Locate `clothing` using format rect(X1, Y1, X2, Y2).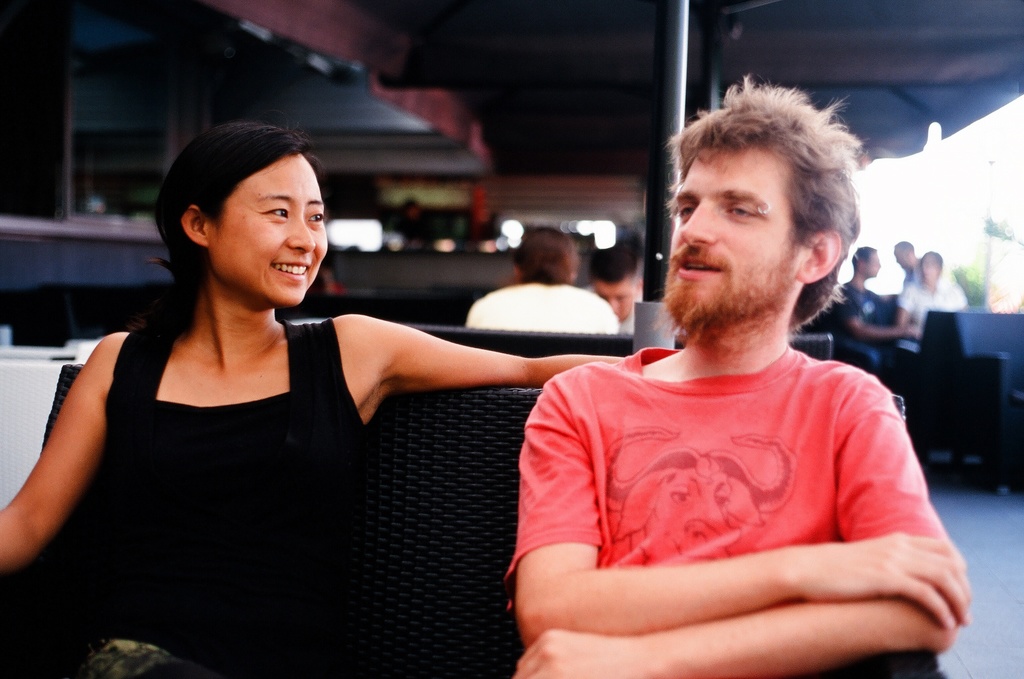
rect(0, 313, 376, 678).
